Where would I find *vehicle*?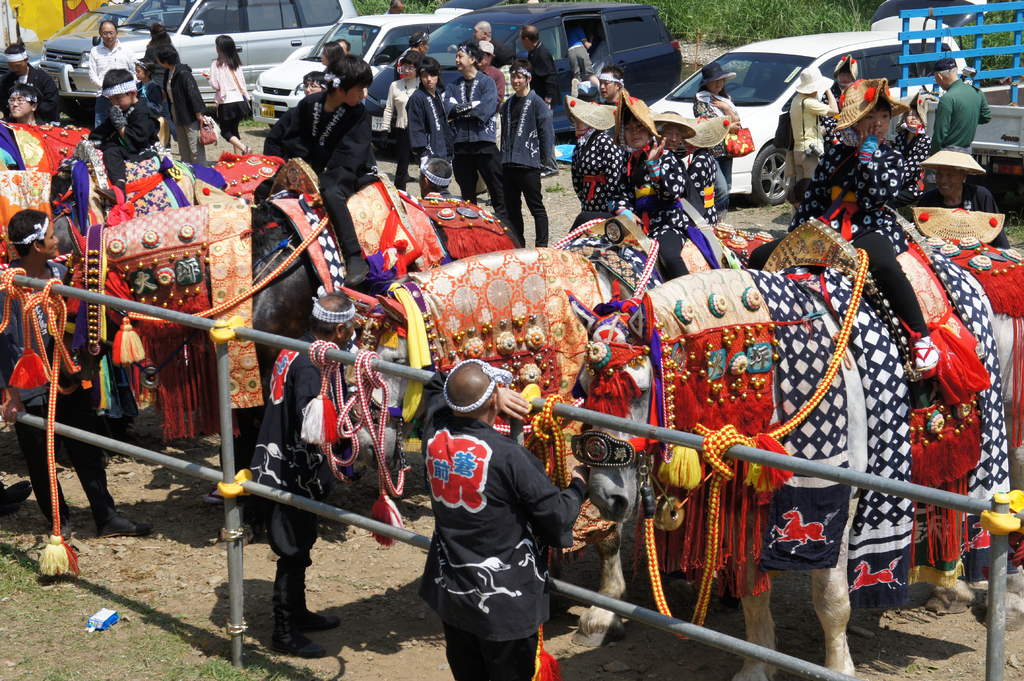
At (369, 0, 693, 152).
